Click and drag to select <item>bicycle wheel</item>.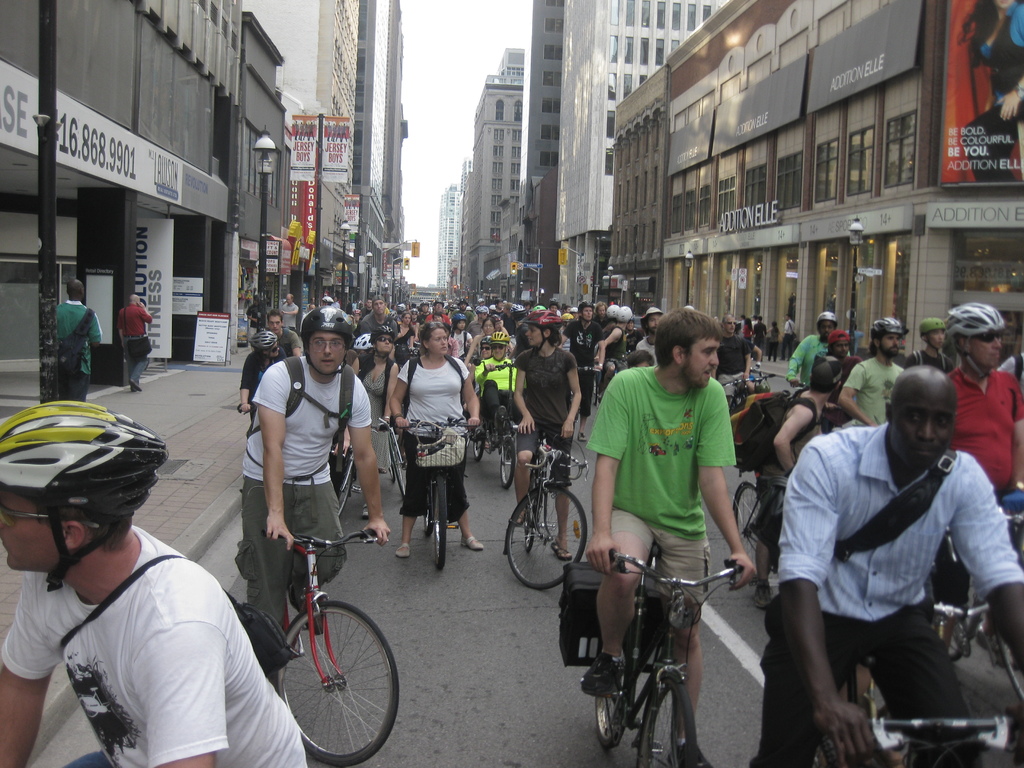
Selection: crop(504, 479, 590, 591).
